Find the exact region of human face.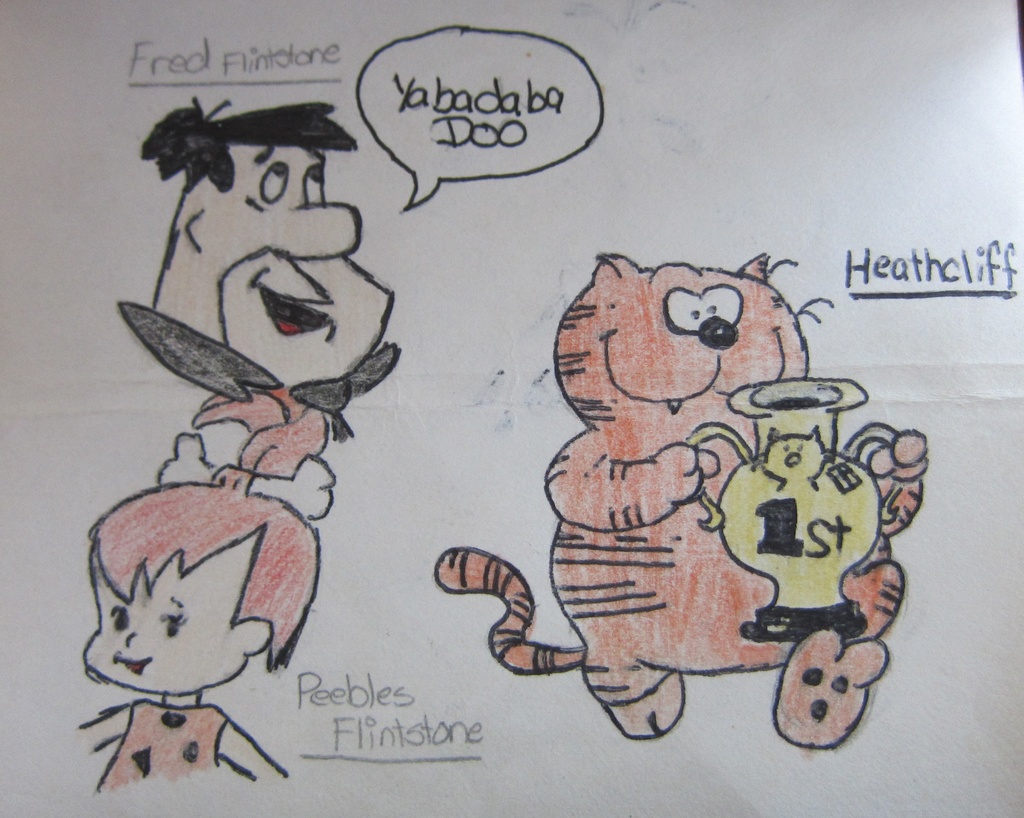
Exact region: detection(196, 142, 396, 387).
